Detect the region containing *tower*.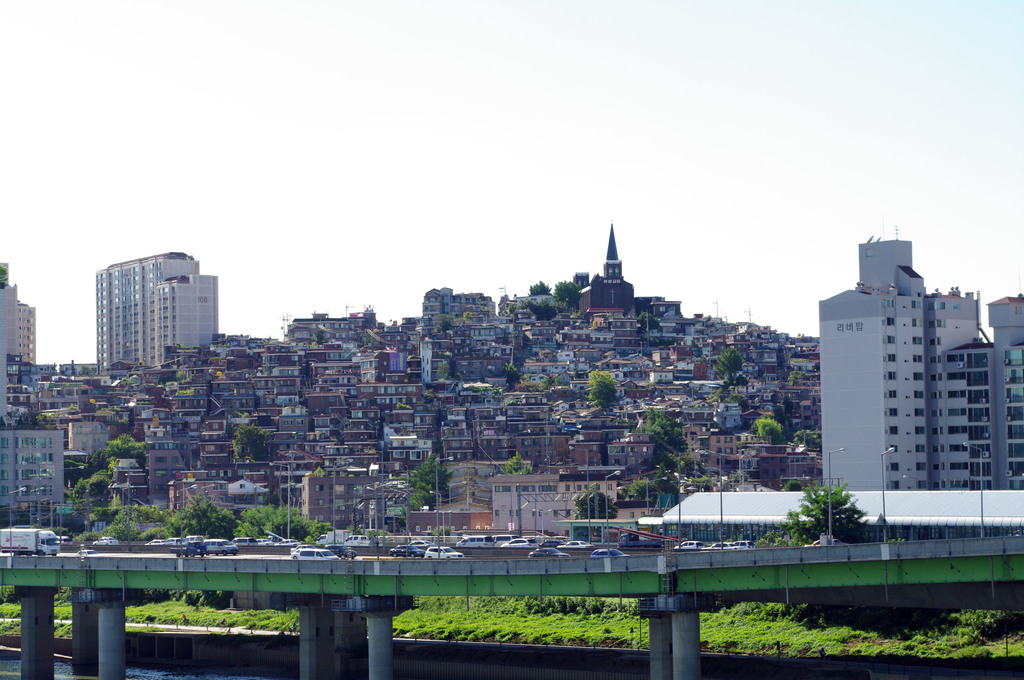
left=95, top=251, right=221, bottom=371.
